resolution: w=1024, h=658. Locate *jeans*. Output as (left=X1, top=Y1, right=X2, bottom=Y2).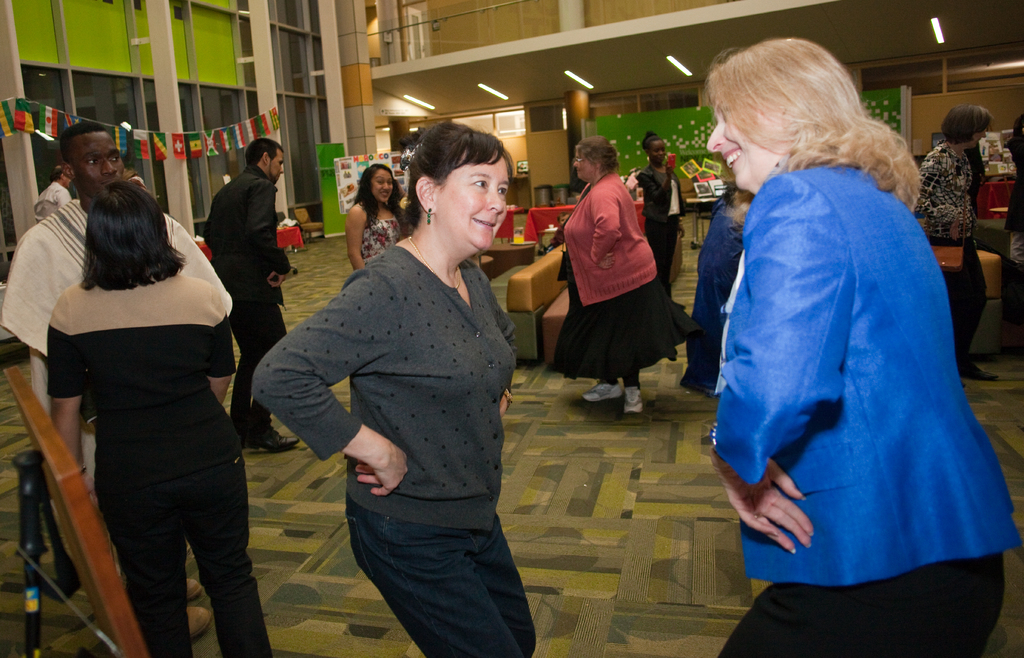
(left=99, top=447, right=269, bottom=657).
